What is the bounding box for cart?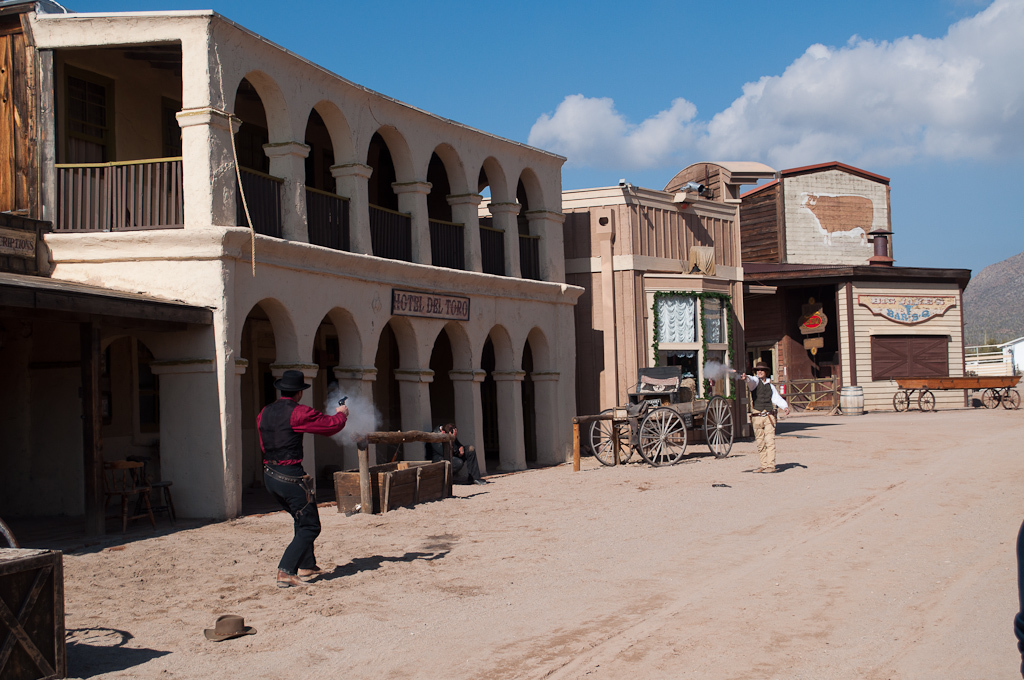
x1=891, y1=377, x2=1022, y2=411.
